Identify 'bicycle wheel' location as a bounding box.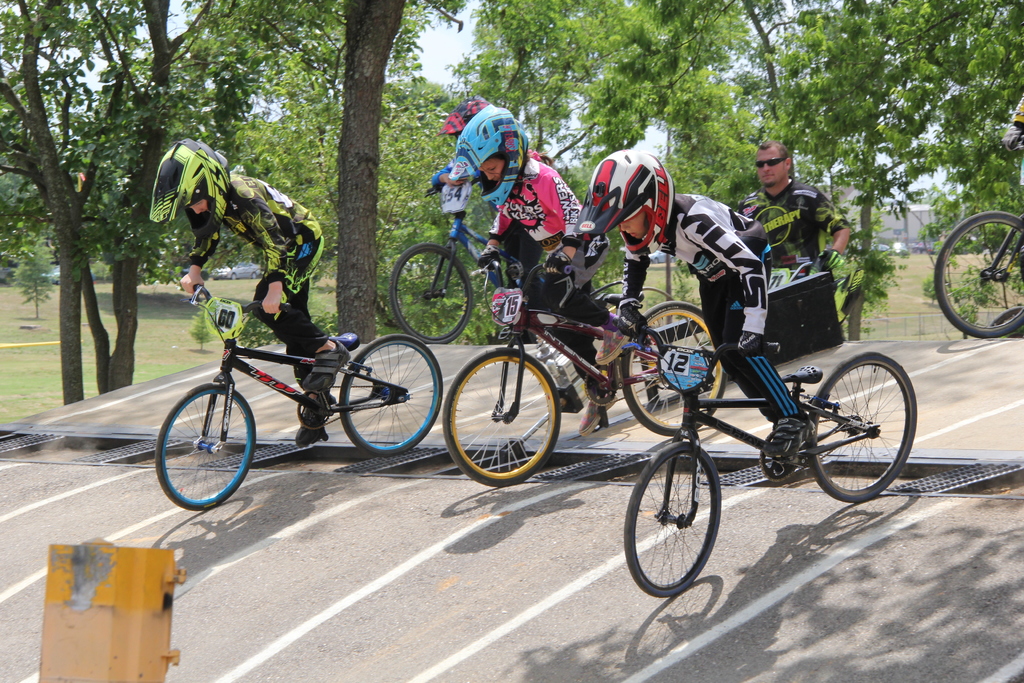
box=[339, 336, 444, 454].
